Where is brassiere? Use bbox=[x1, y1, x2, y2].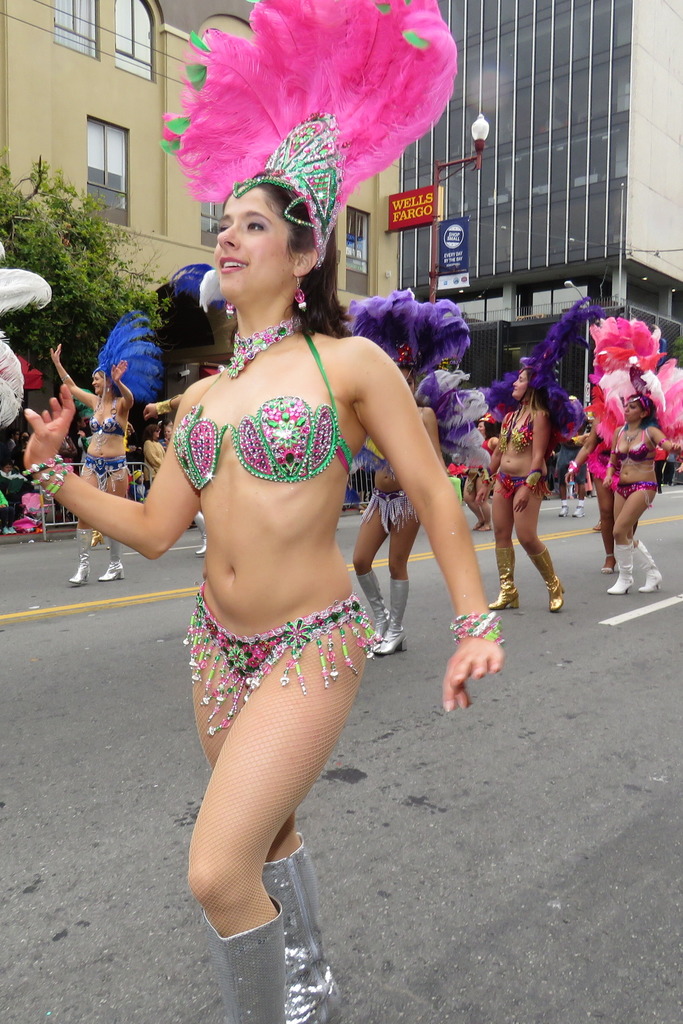
bbox=[613, 421, 657, 461].
